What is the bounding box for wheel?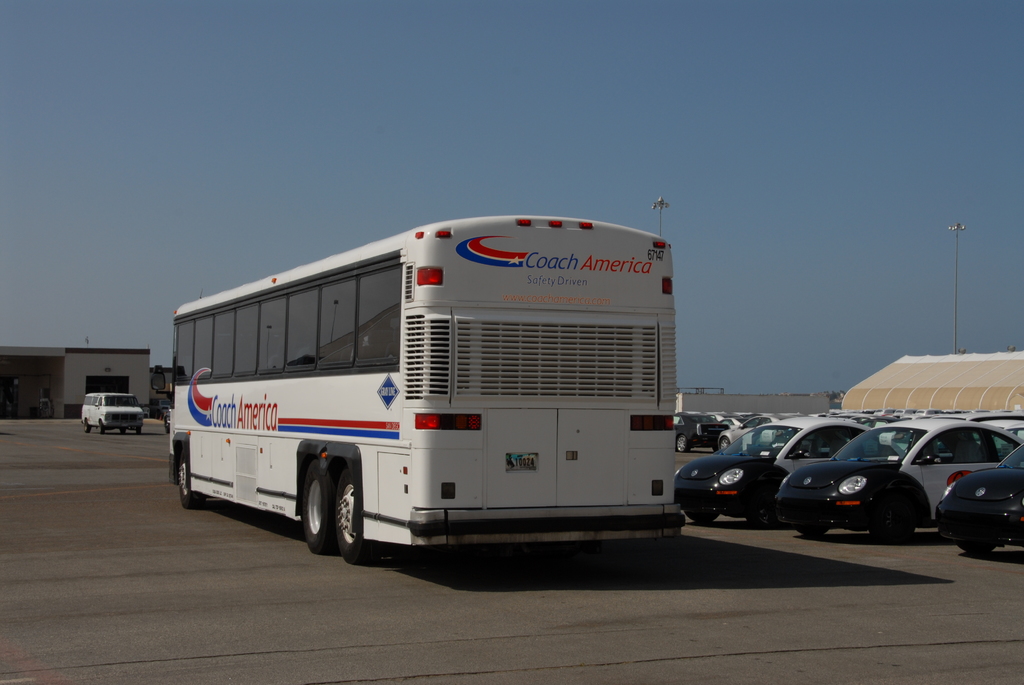
pyautogui.locateOnScreen(177, 449, 206, 509).
